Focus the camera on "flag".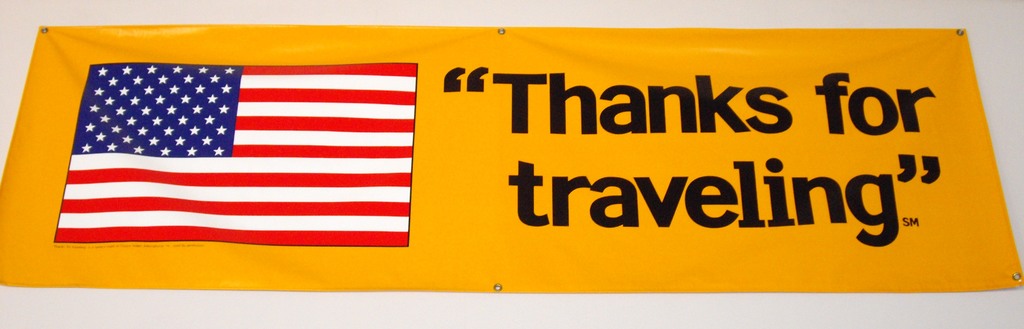
Focus region: <bbox>35, 60, 451, 274</bbox>.
